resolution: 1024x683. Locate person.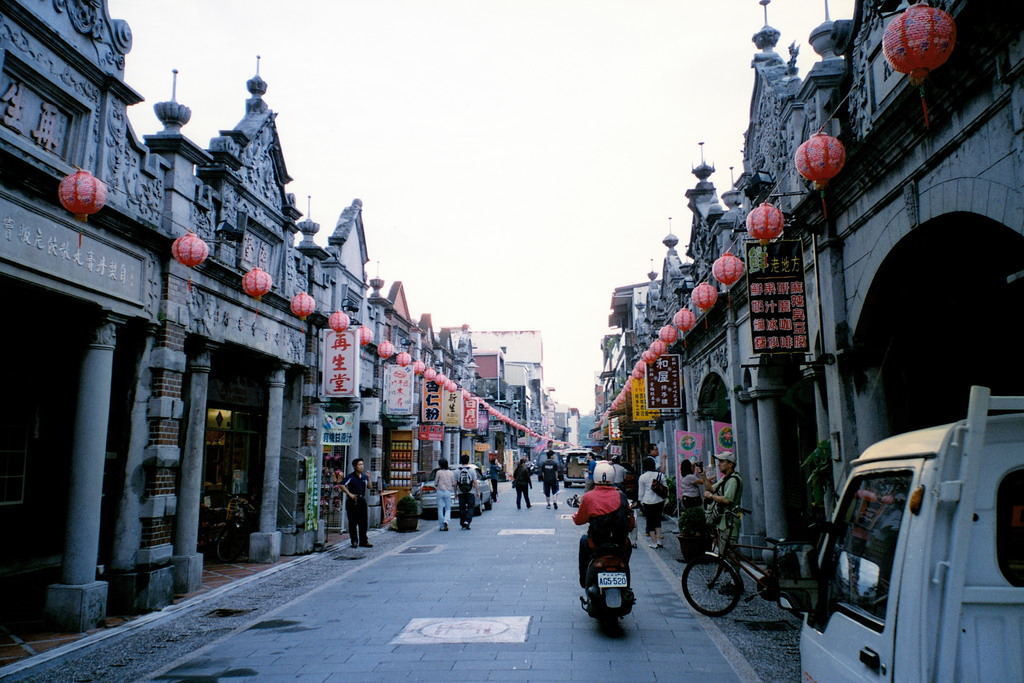
left=680, top=459, right=716, bottom=509.
